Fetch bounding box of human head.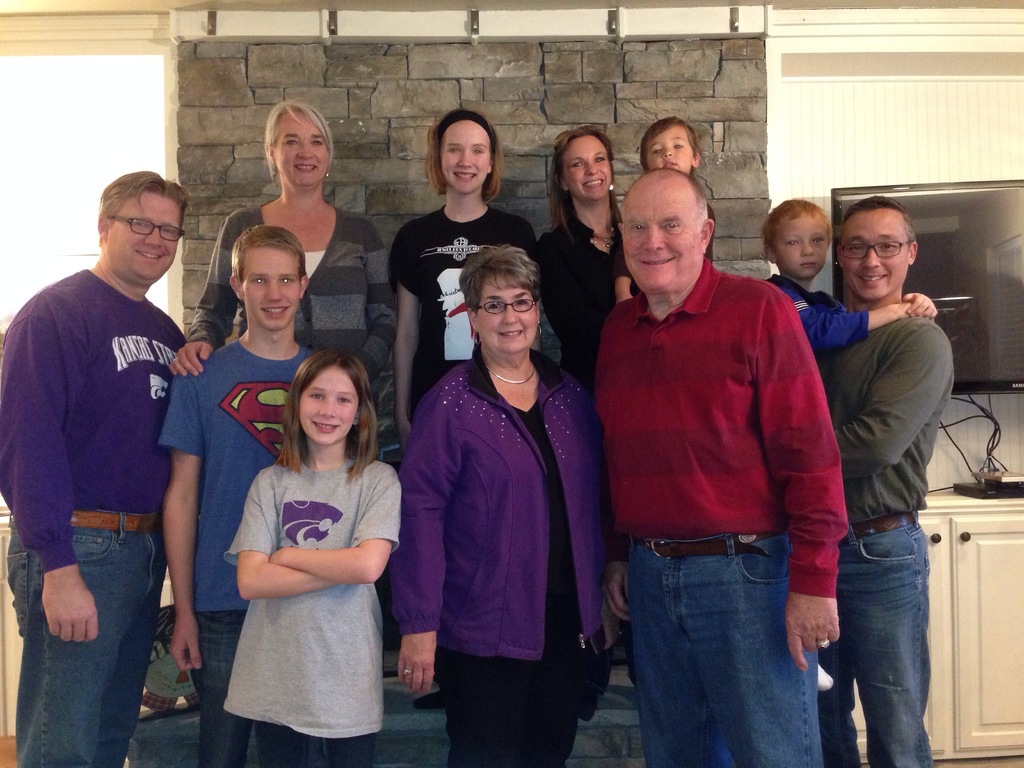
Bbox: [639, 116, 702, 174].
